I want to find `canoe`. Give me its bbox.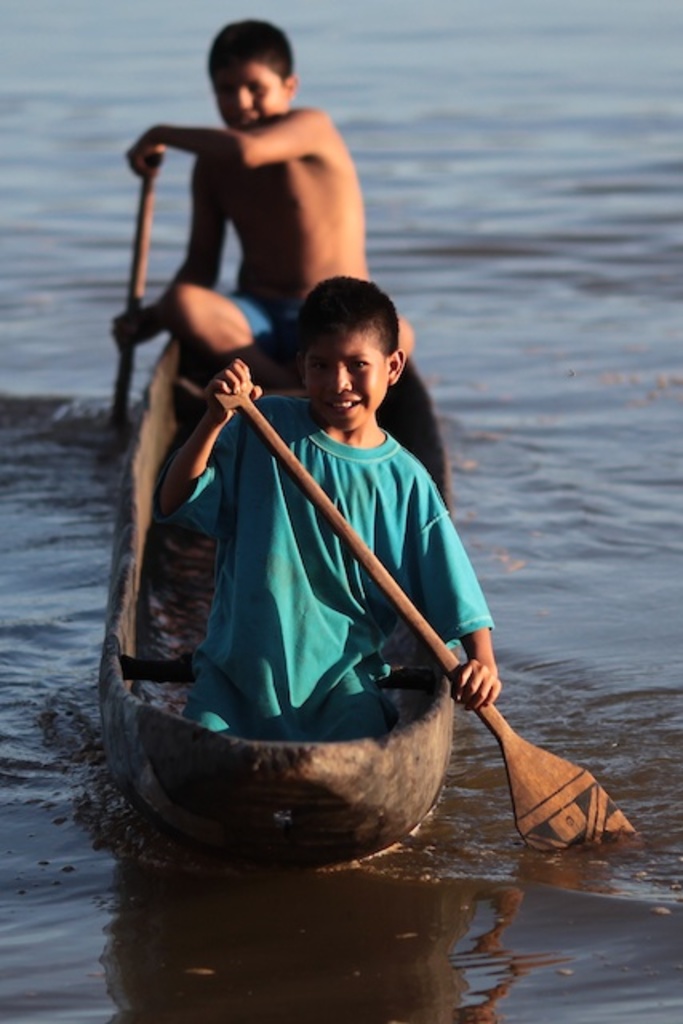
Rect(98, 336, 445, 878).
